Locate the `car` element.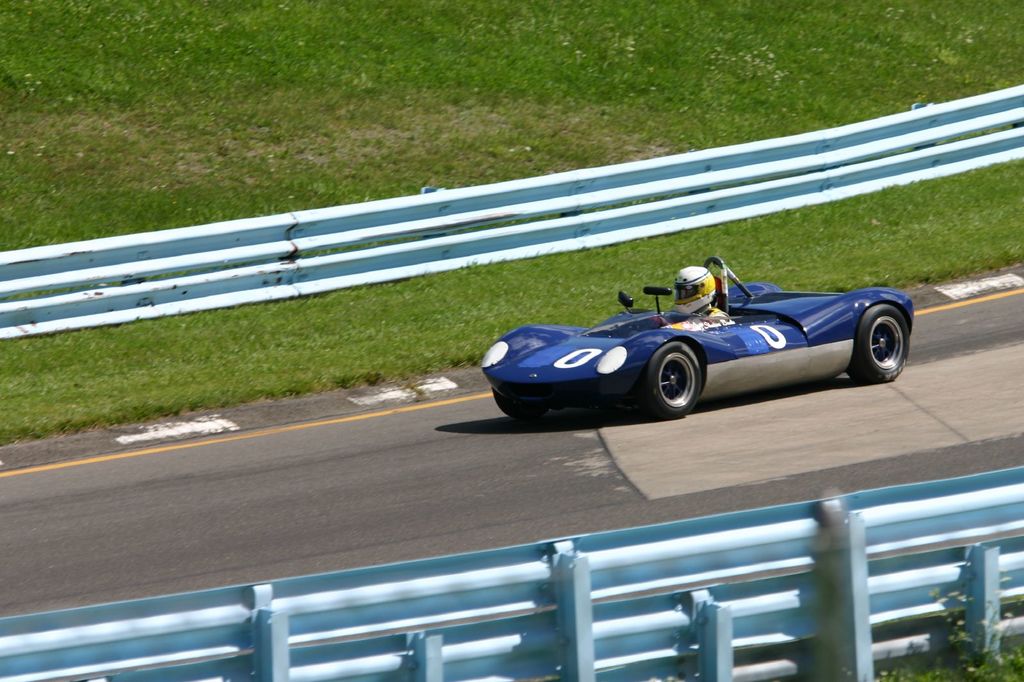
Element bbox: <bbox>486, 253, 912, 427</bbox>.
